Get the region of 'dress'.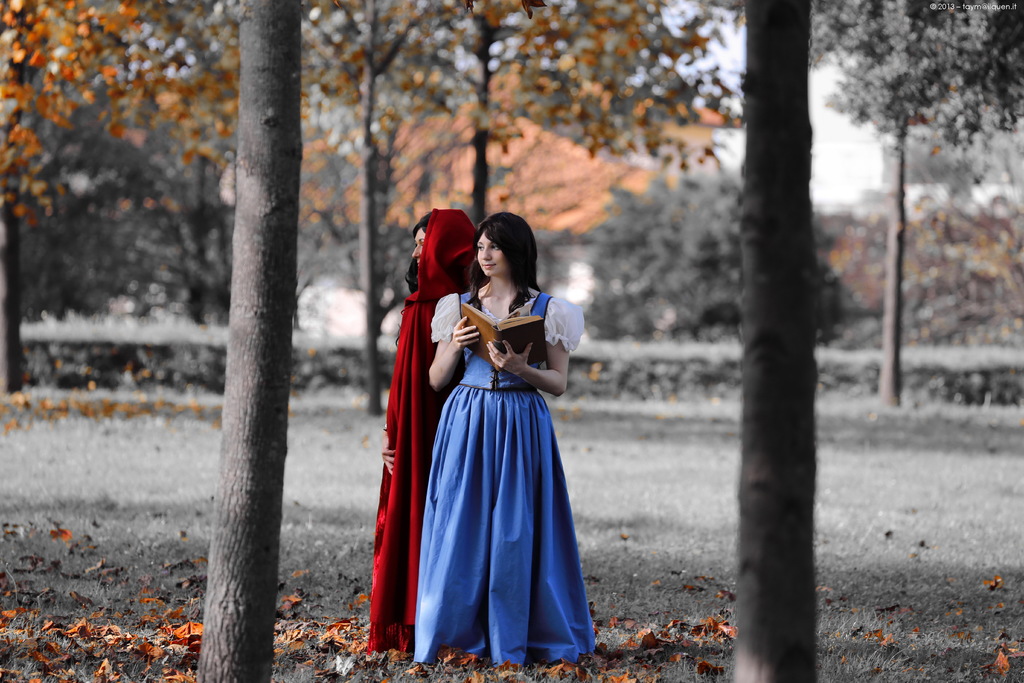
{"left": 412, "top": 293, "right": 593, "bottom": 667}.
